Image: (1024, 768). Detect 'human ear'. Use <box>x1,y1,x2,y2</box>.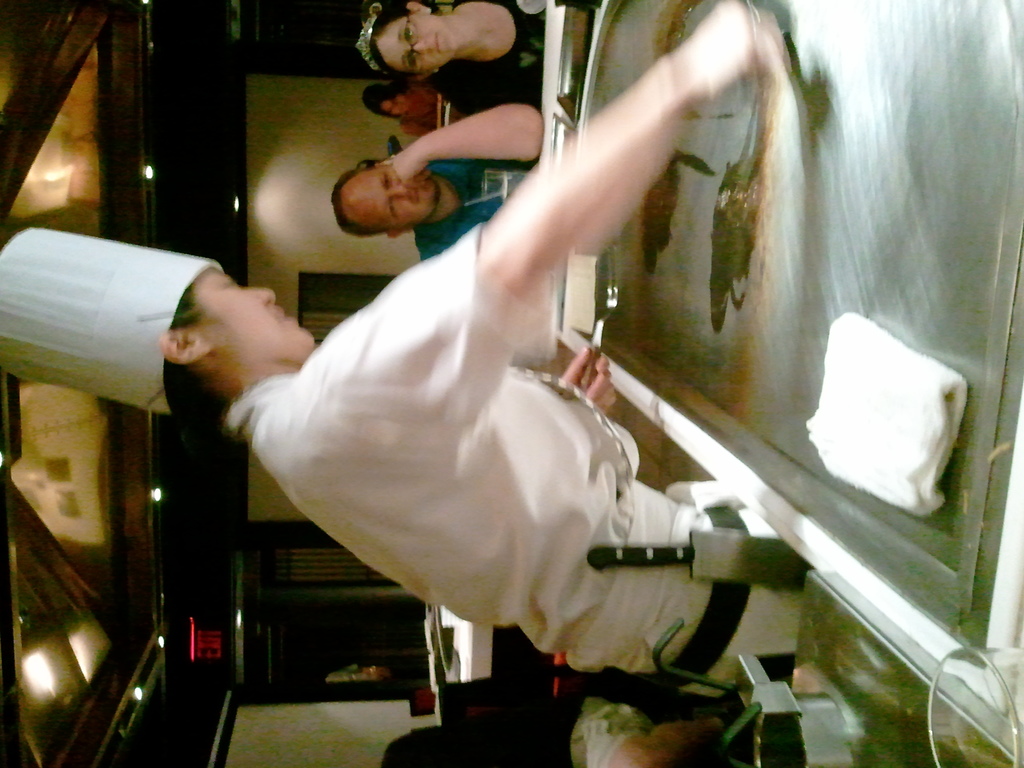
<box>407,1,431,13</box>.
